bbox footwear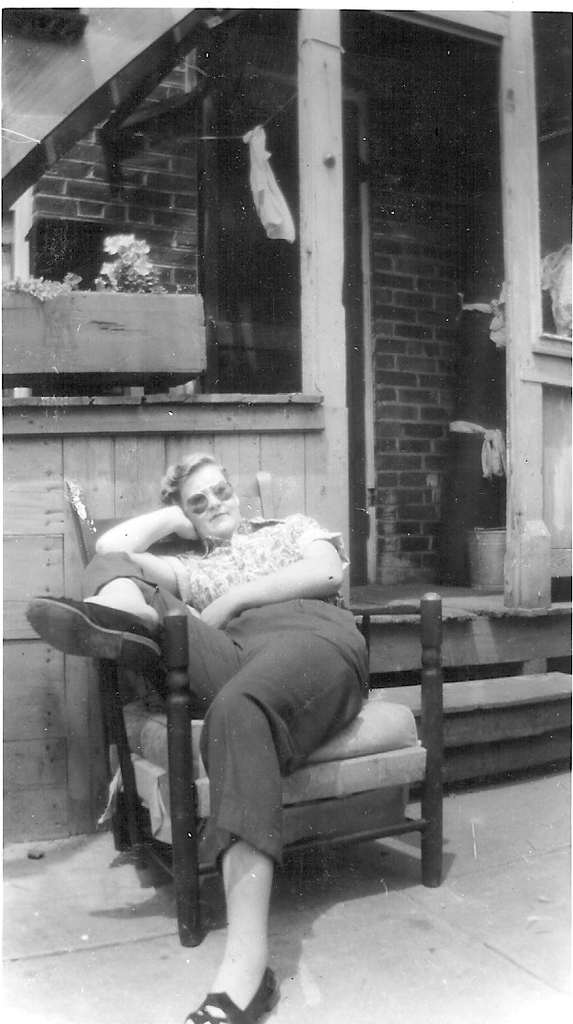
l=179, t=963, r=281, b=1023
